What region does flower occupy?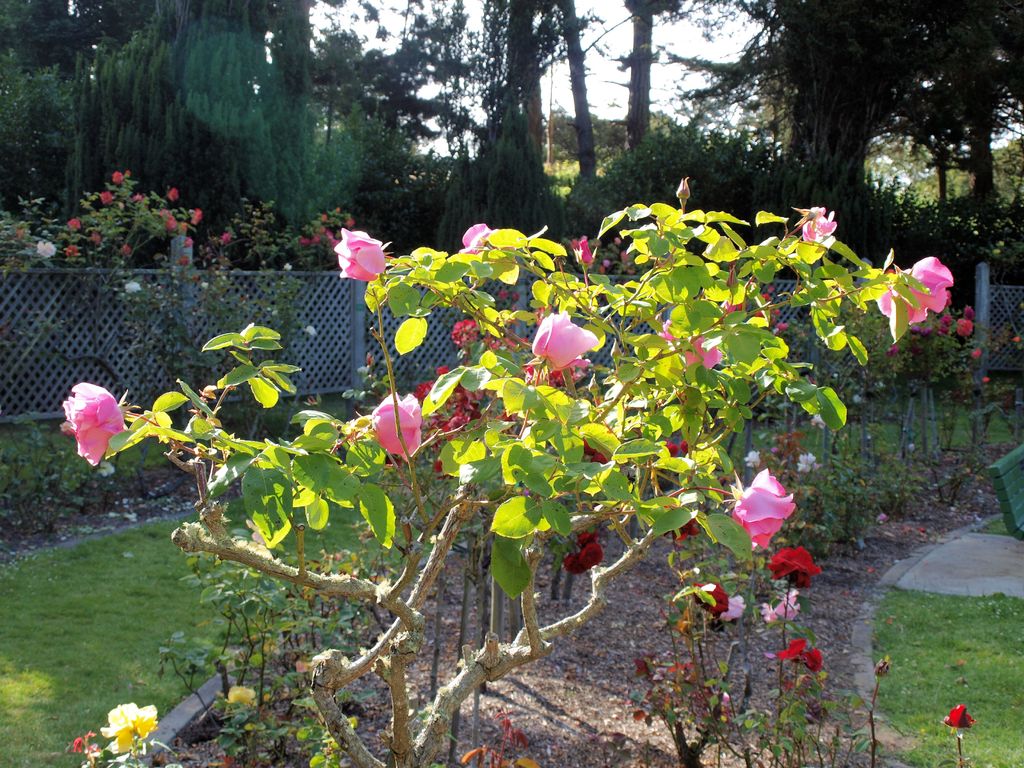
box=[180, 260, 192, 269].
